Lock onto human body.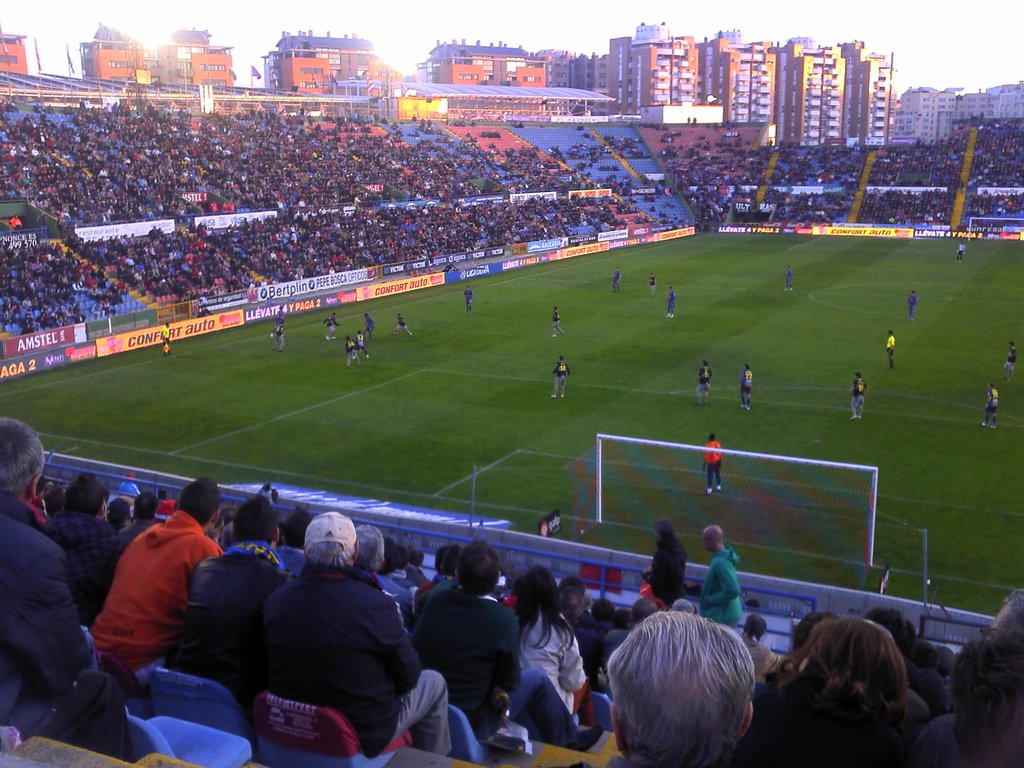
Locked: pyautogui.locateOnScreen(607, 608, 755, 767).
